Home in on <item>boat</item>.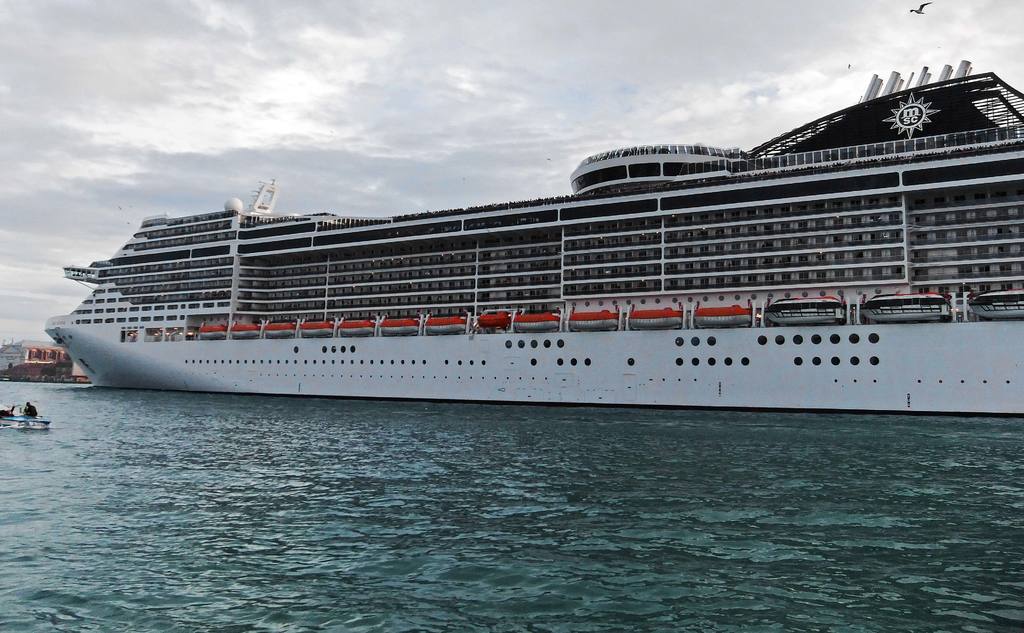
Homed in at 0 406 49 439.
